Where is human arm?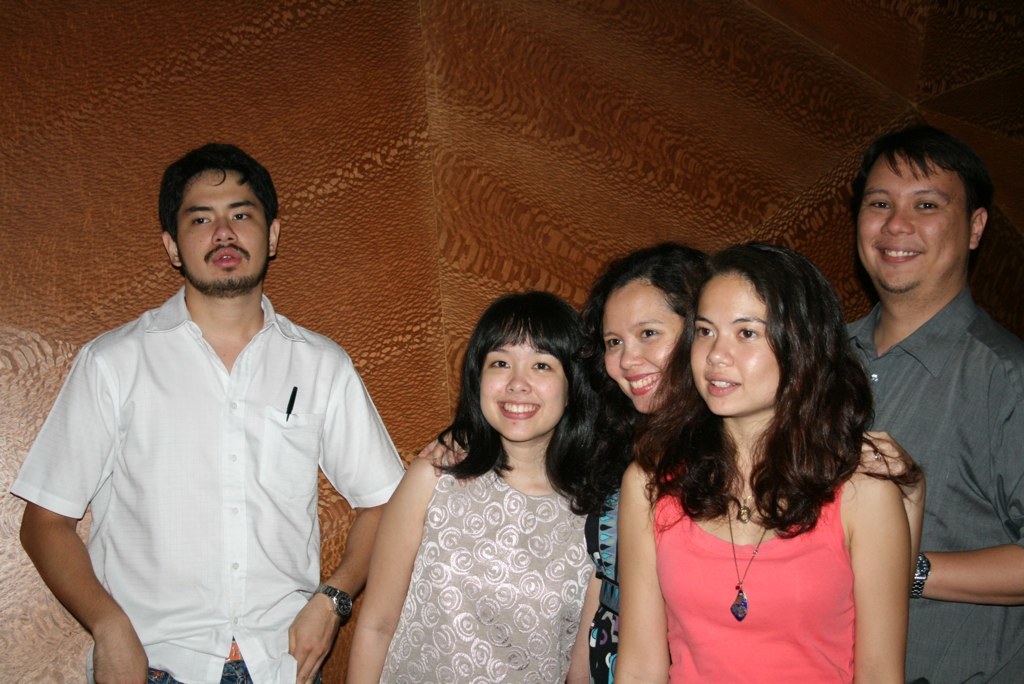
<box>844,462,913,683</box>.
